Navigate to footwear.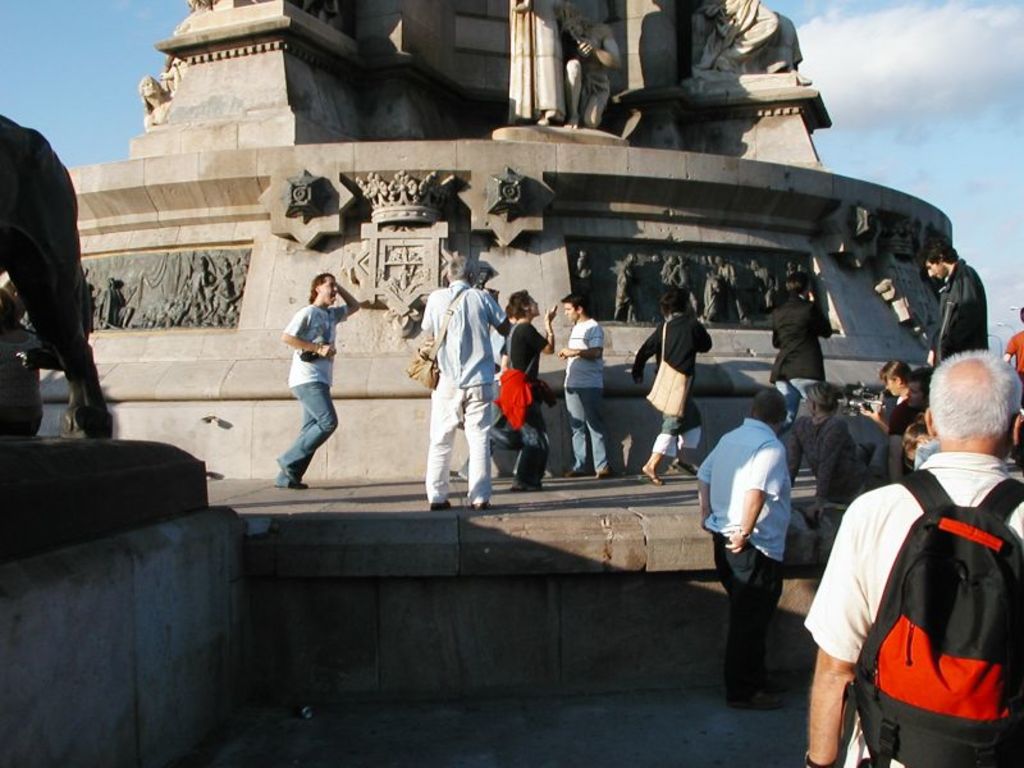
Navigation target: Rect(671, 463, 700, 479).
